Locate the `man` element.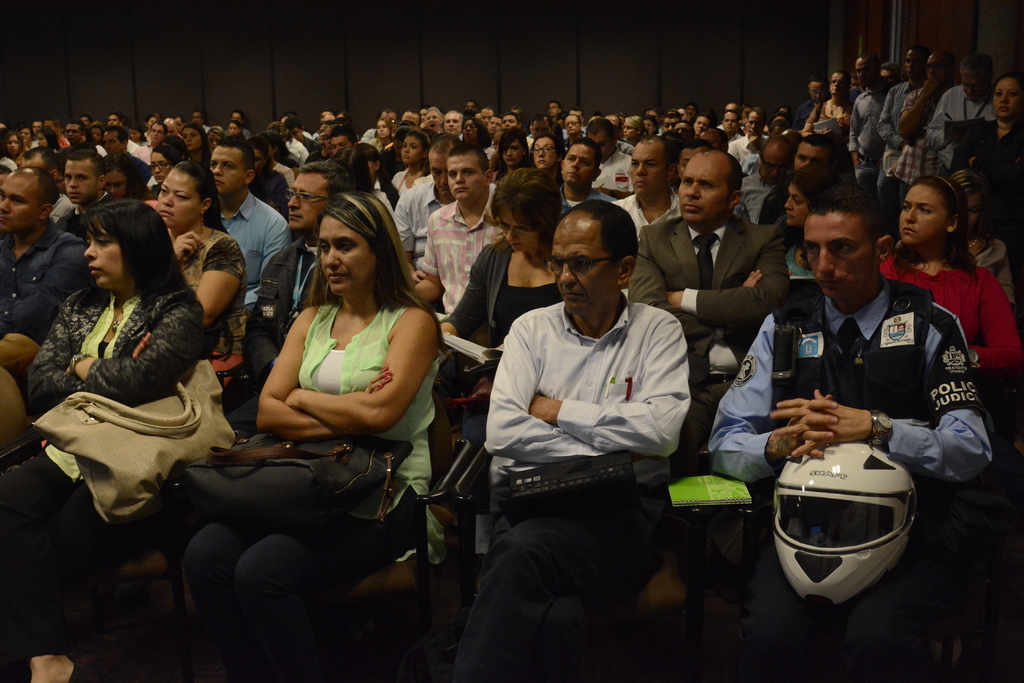
Element bbox: x1=188 y1=111 x2=209 y2=135.
